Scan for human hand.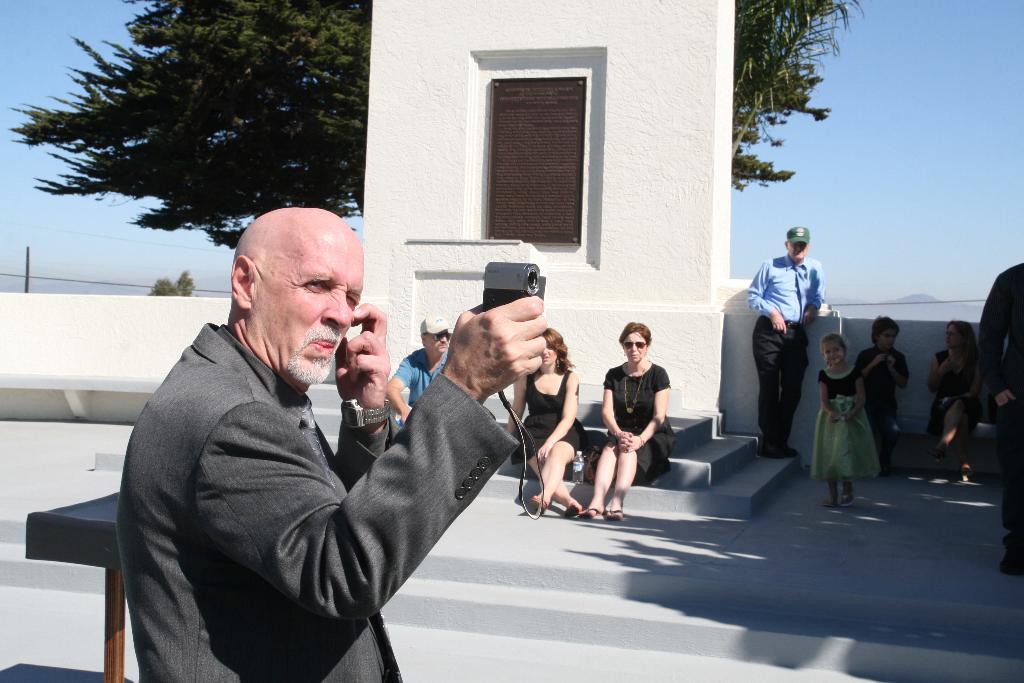
Scan result: left=803, top=306, right=816, bottom=325.
